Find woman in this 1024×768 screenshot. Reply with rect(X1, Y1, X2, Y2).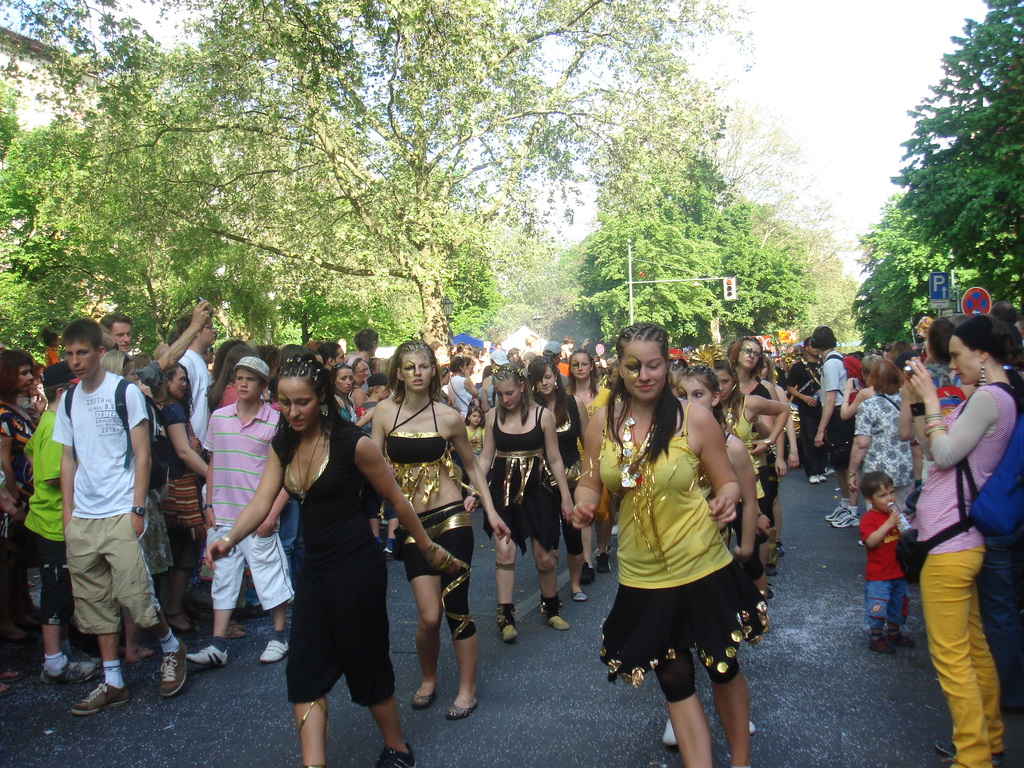
rect(461, 362, 573, 643).
